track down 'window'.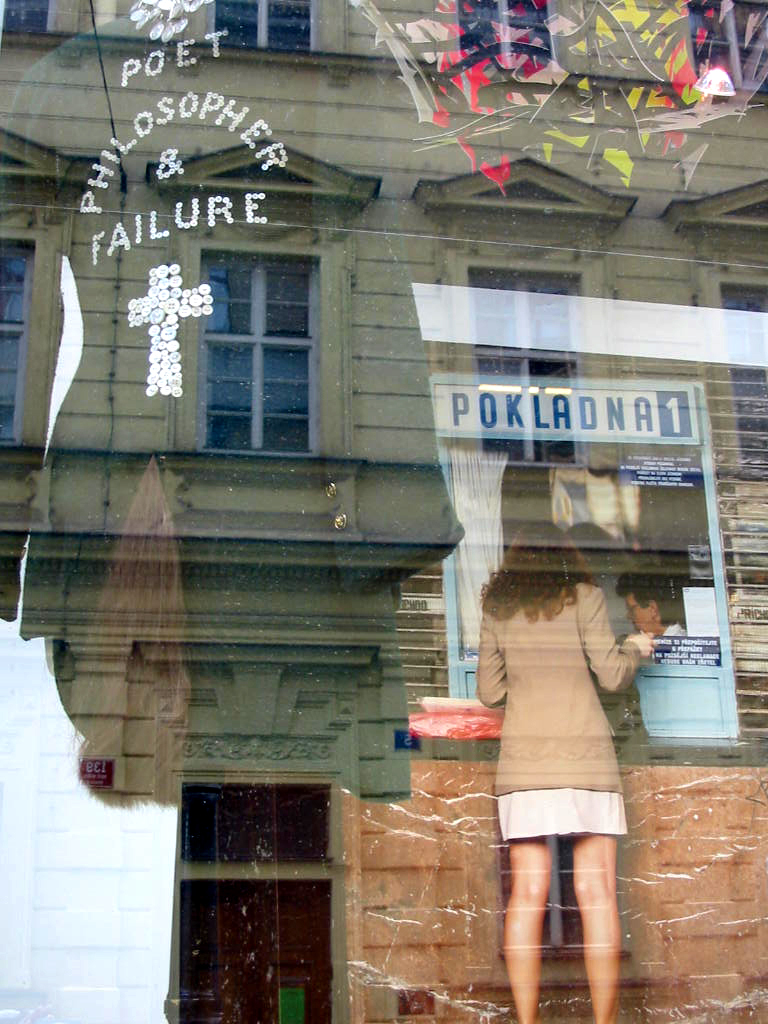
Tracked to [x1=0, y1=126, x2=100, y2=446].
